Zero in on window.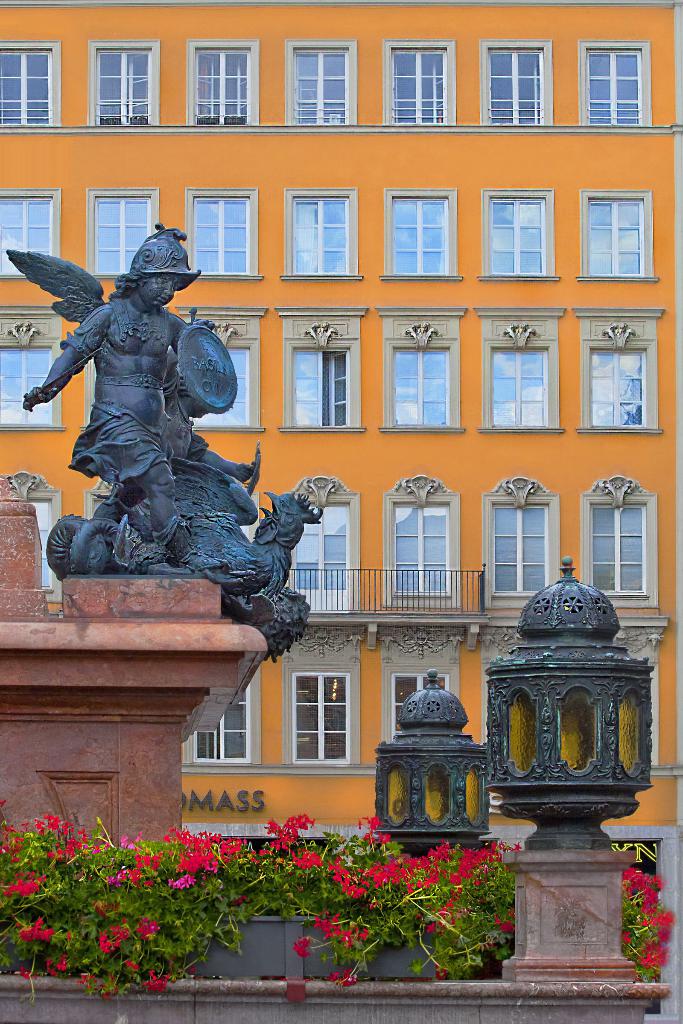
Zeroed in: <box>290,48,344,123</box>.
